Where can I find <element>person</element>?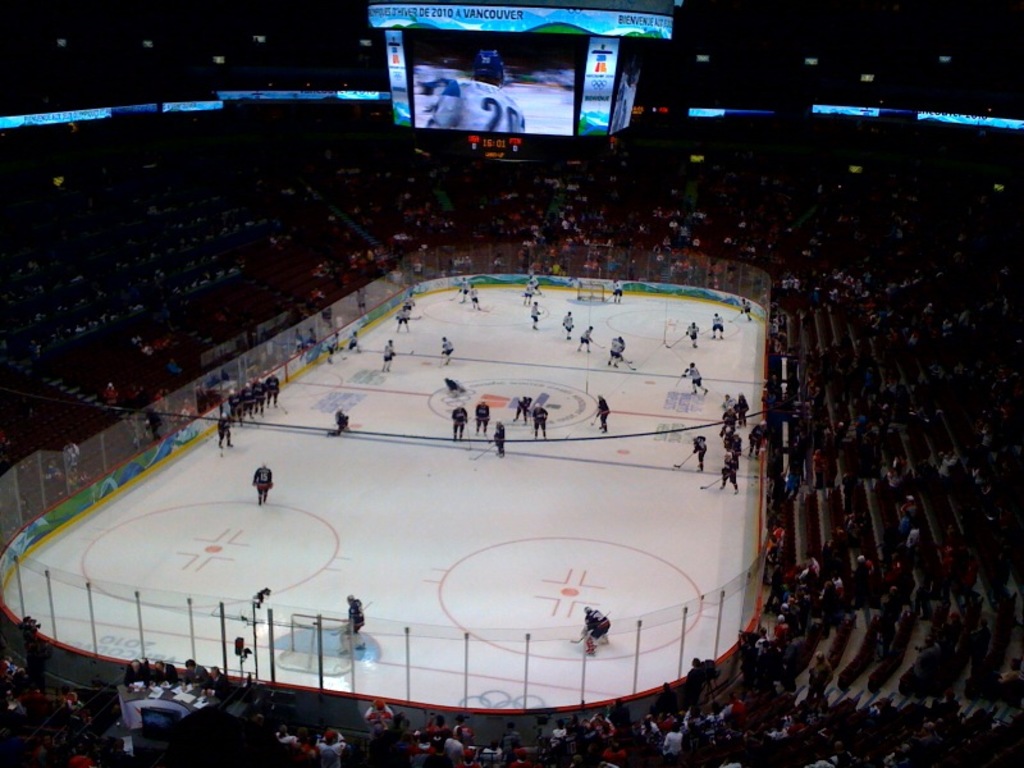
You can find it at Rect(397, 307, 407, 324).
